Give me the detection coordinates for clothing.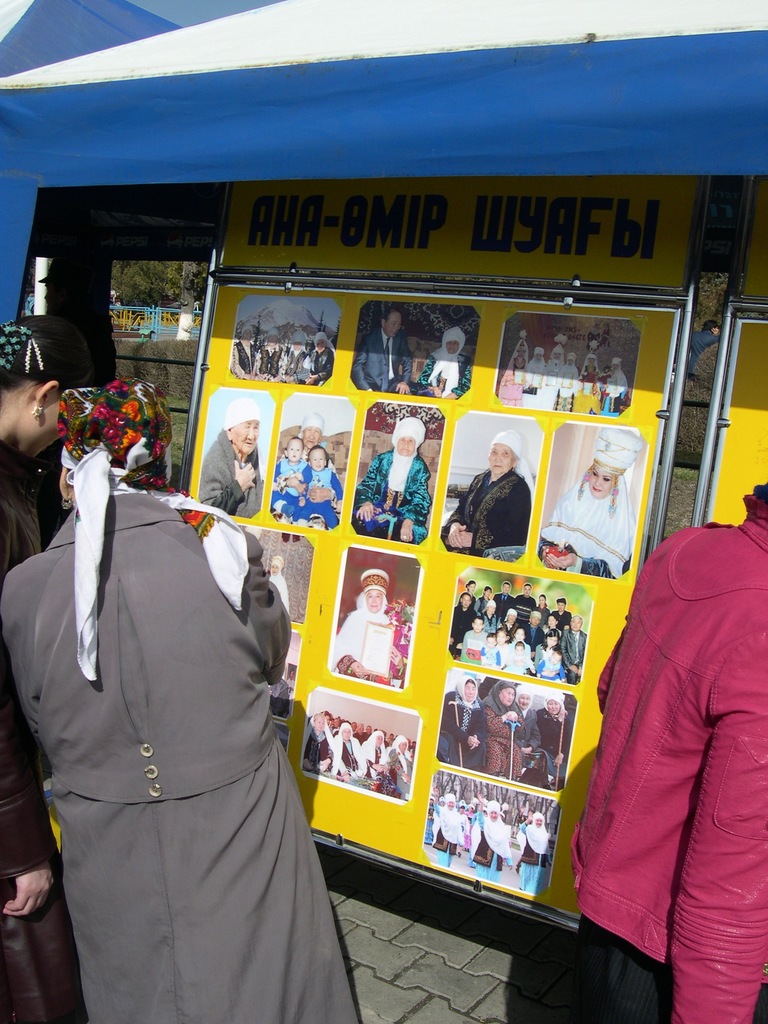
{"left": 267, "top": 459, "right": 312, "bottom": 524}.
